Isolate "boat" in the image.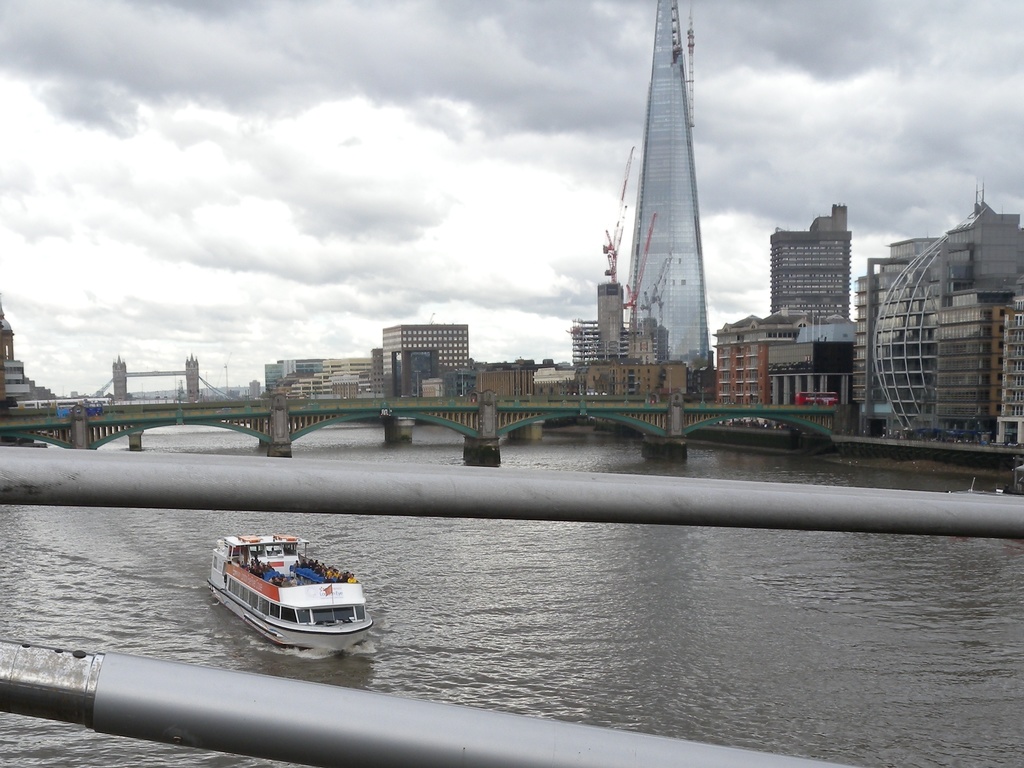
Isolated region: crop(204, 541, 376, 646).
